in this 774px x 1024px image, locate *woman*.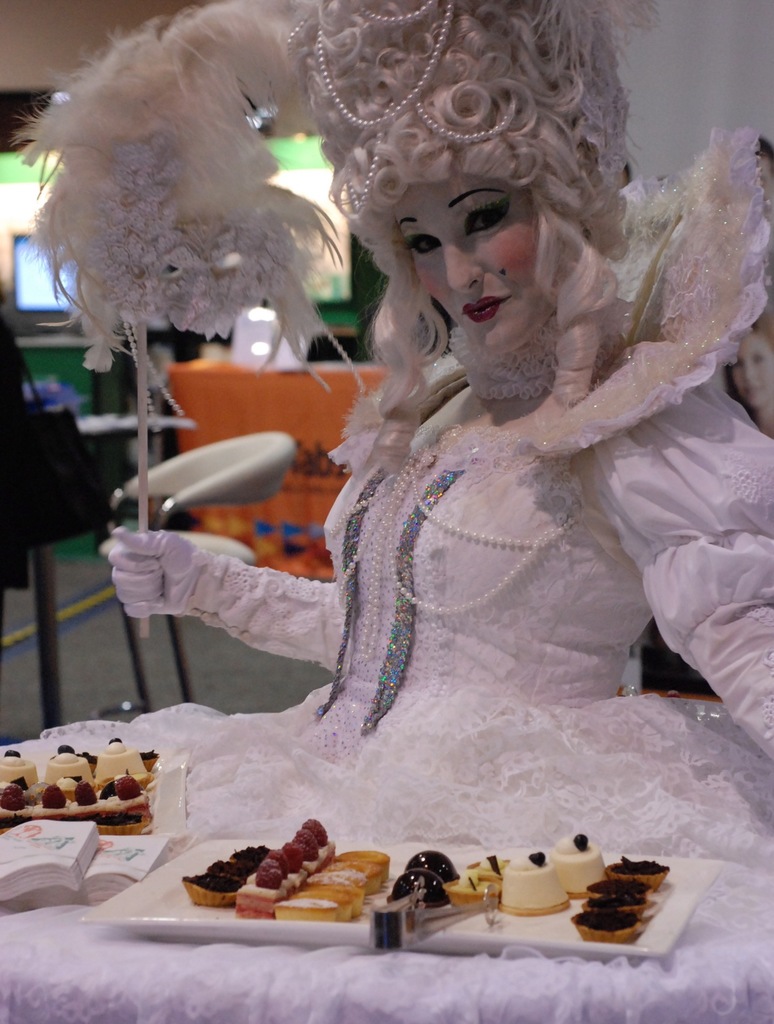
Bounding box: {"x1": 141, "y1": 58, "x2": 748, "y2": 939}.
